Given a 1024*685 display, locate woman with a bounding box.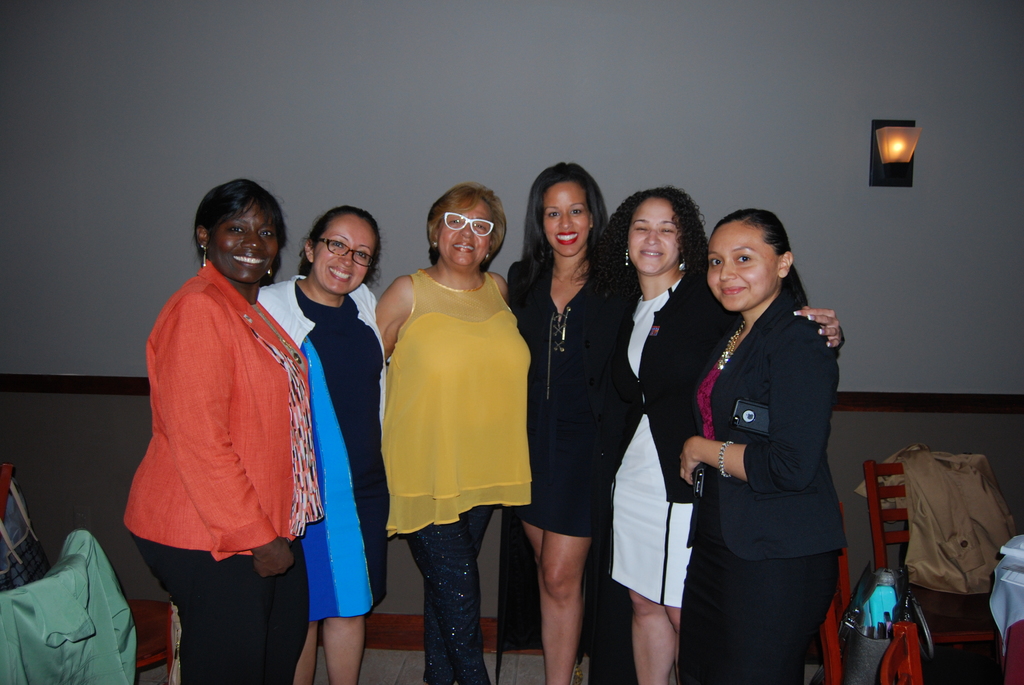
Located: [x1=250, y1=203, x2=388, y2=683].
